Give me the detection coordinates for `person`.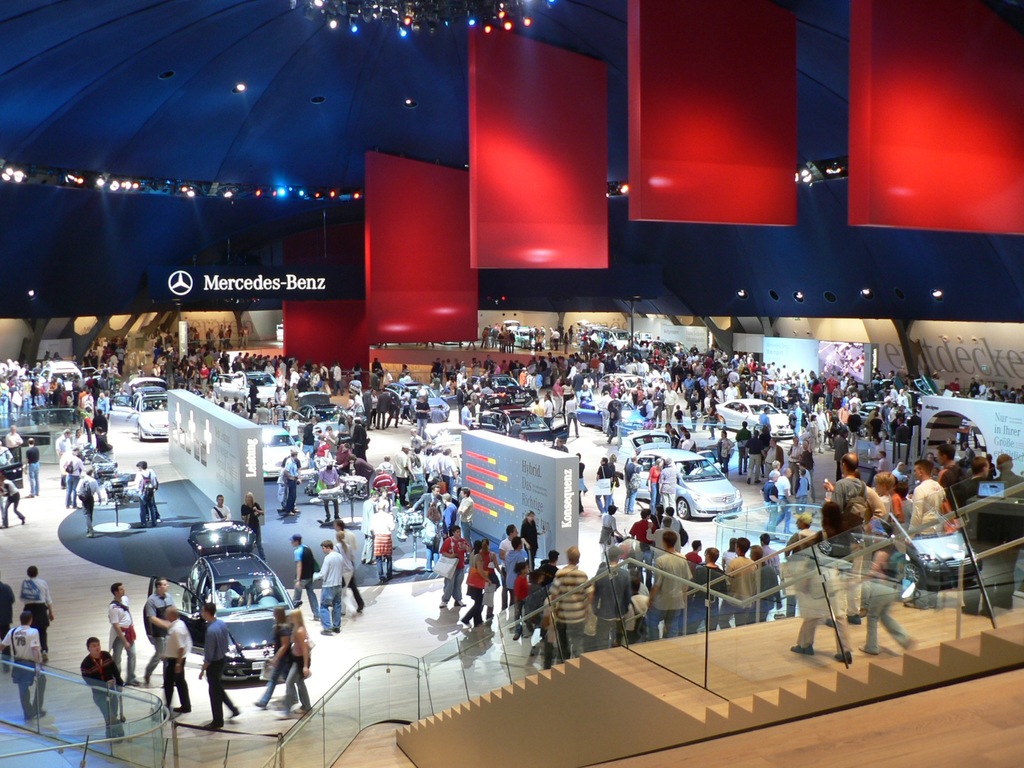
291:534:321:616.
